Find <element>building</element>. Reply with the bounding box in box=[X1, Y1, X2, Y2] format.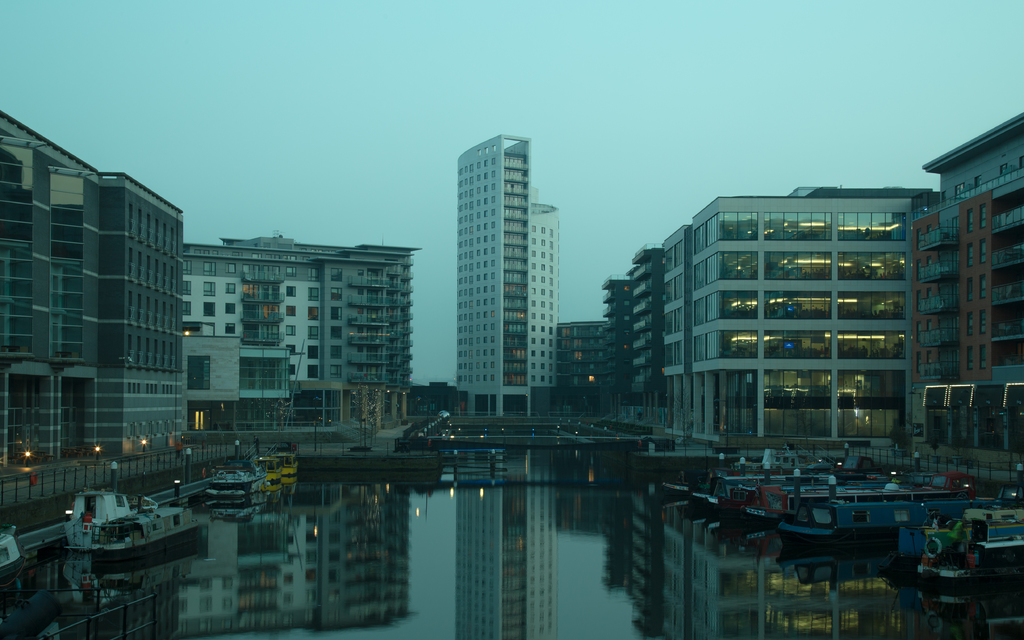
box=[0, 112, 183, 482].
